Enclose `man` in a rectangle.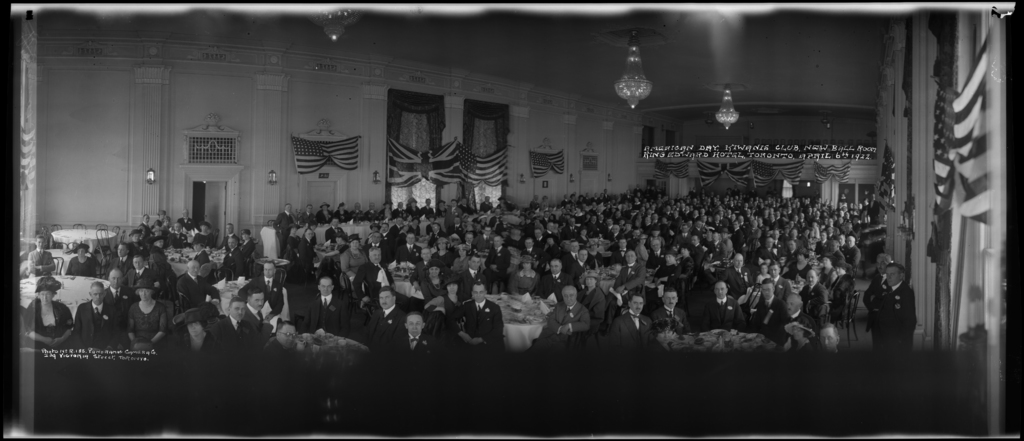
box(296, 202, 317, 222).
